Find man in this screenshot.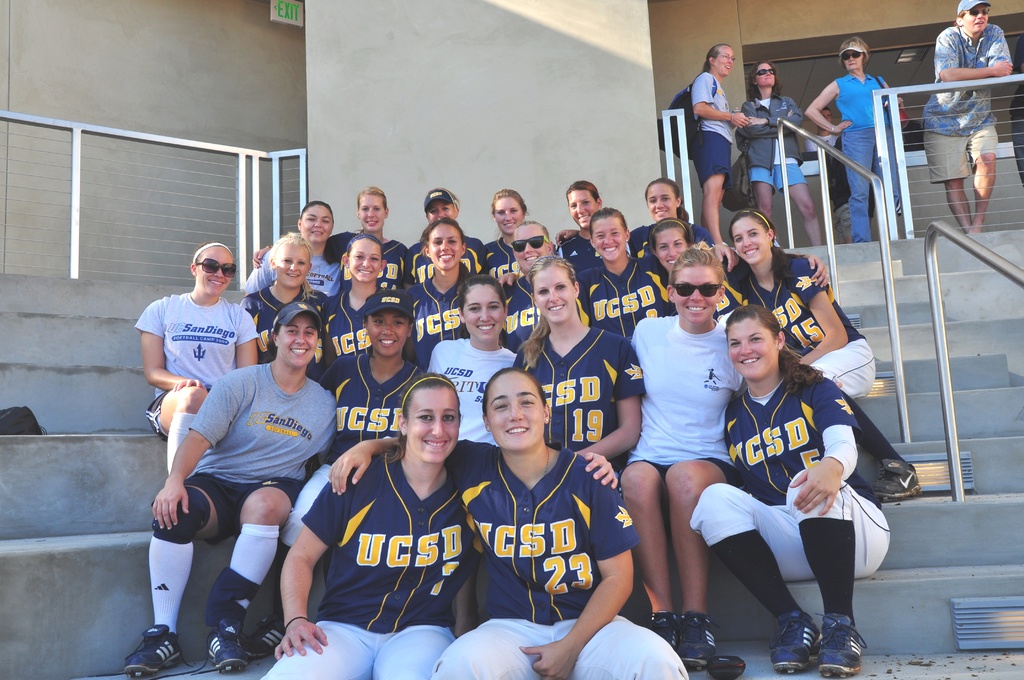
The bounding box for man is 497 218 586 357.
